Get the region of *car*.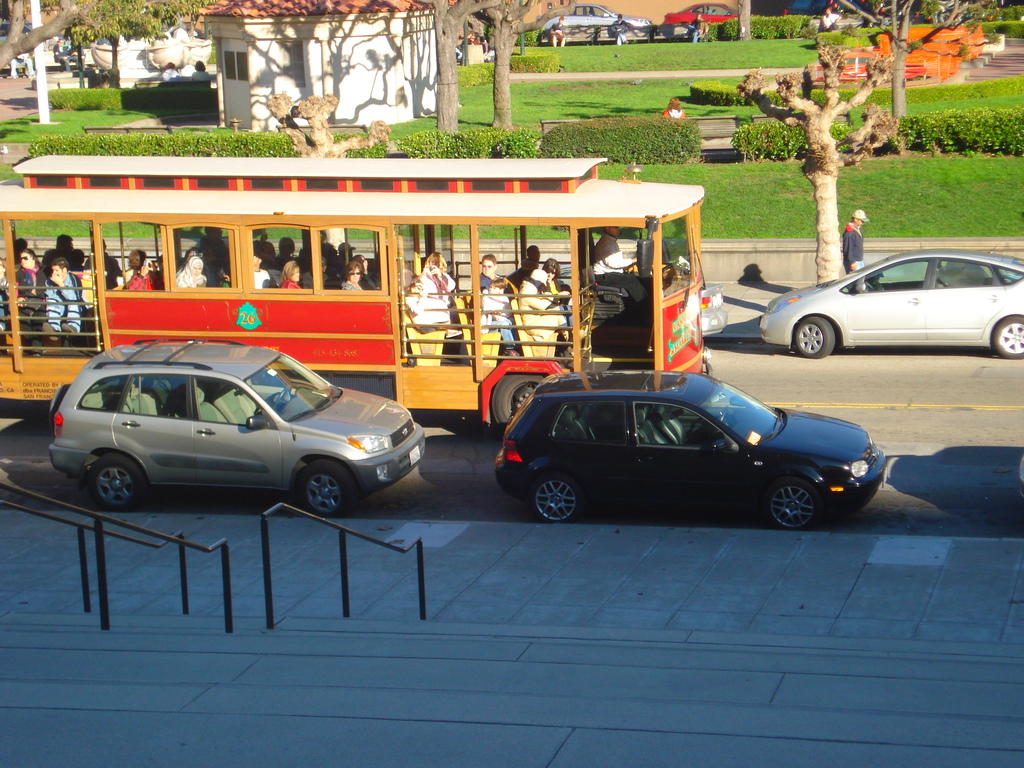
(534,3,652,31).
